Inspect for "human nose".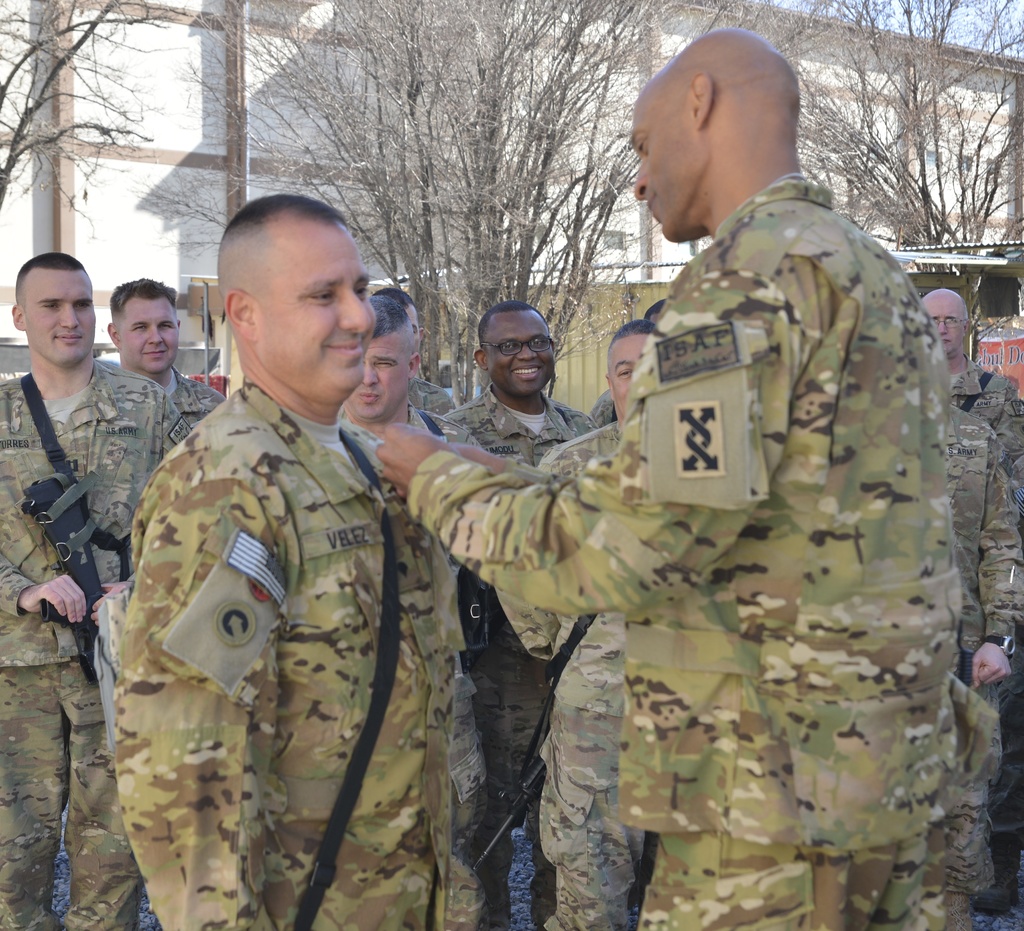
Inspection: [152, 328, 162, 342].
